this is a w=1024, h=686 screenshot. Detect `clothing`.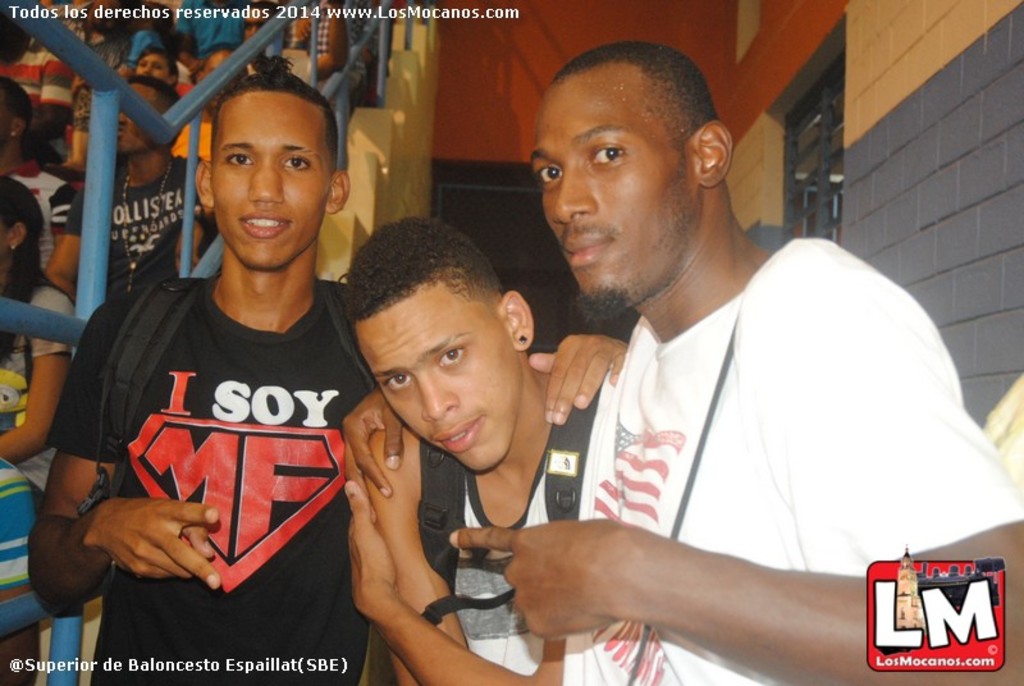
locate(3, 273, 58, 470).
